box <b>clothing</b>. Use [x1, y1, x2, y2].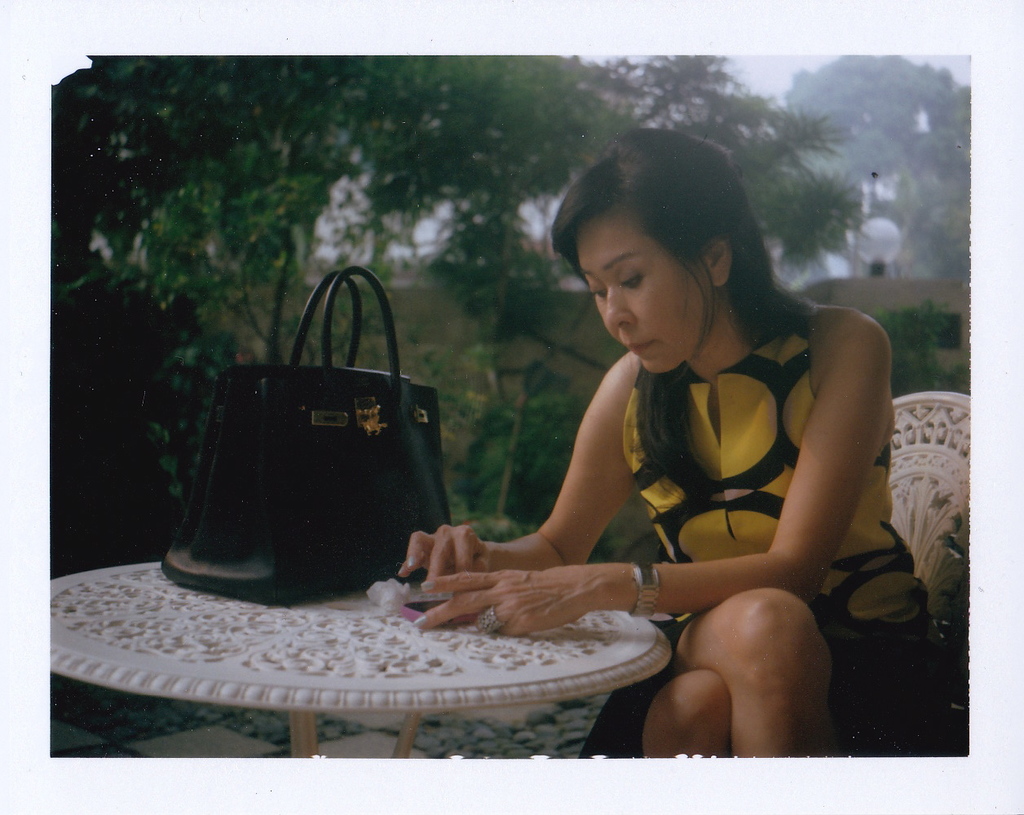
[617, 306, 935, 767].
